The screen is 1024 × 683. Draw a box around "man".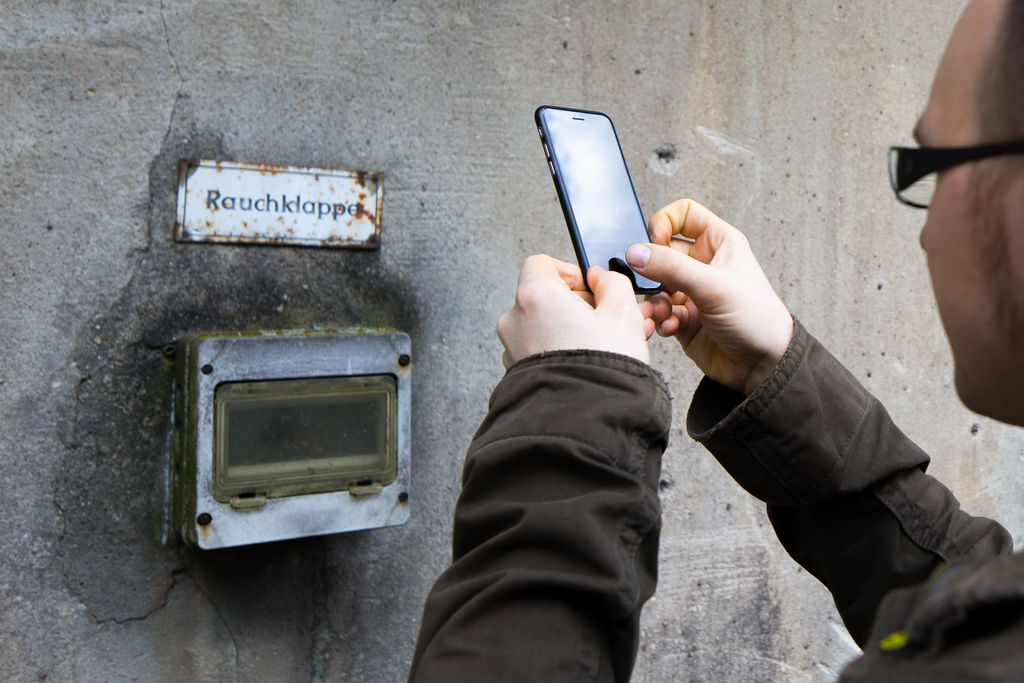
[x1=414, y1=0, x2=1023, y2=682].
